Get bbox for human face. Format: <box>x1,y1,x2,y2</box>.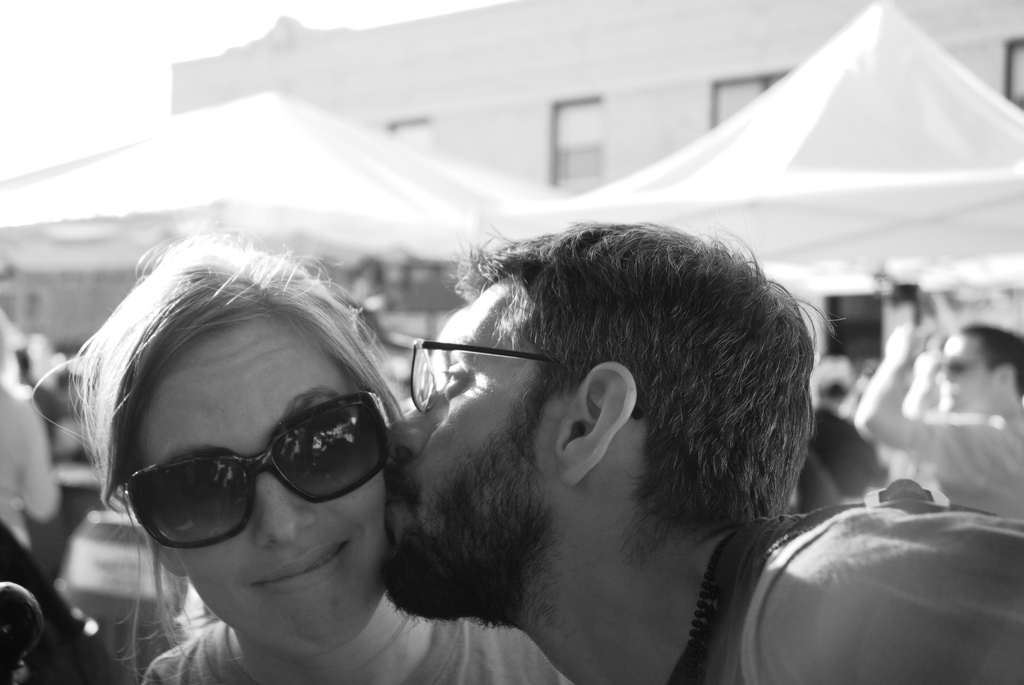
<box>388,261,585,619</box>.
